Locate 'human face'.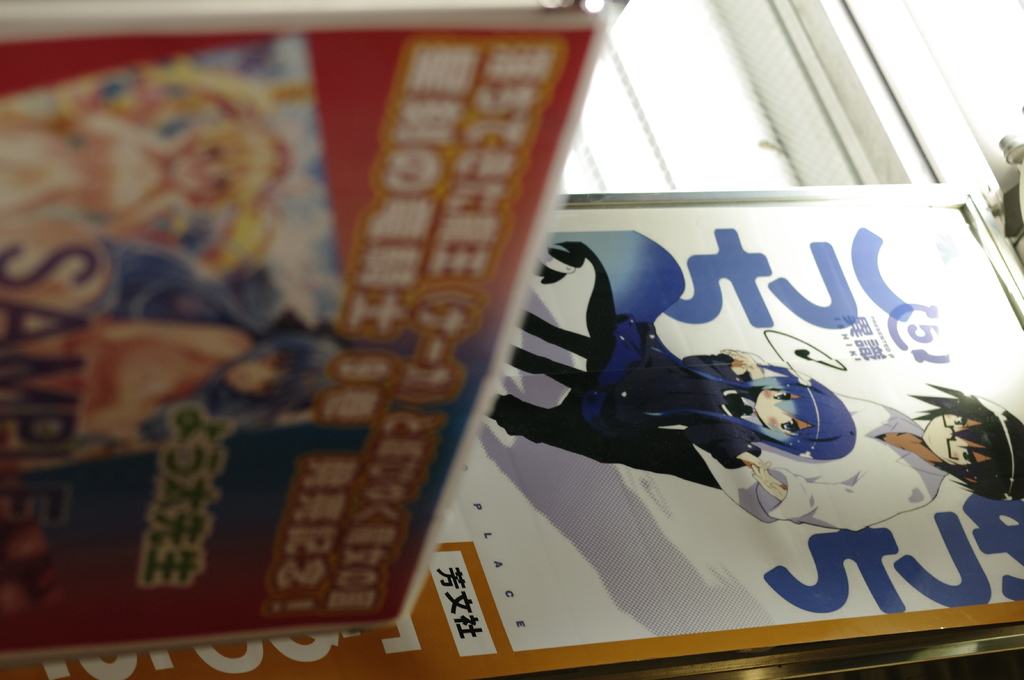
Bounding box: 921,416,991,468.
